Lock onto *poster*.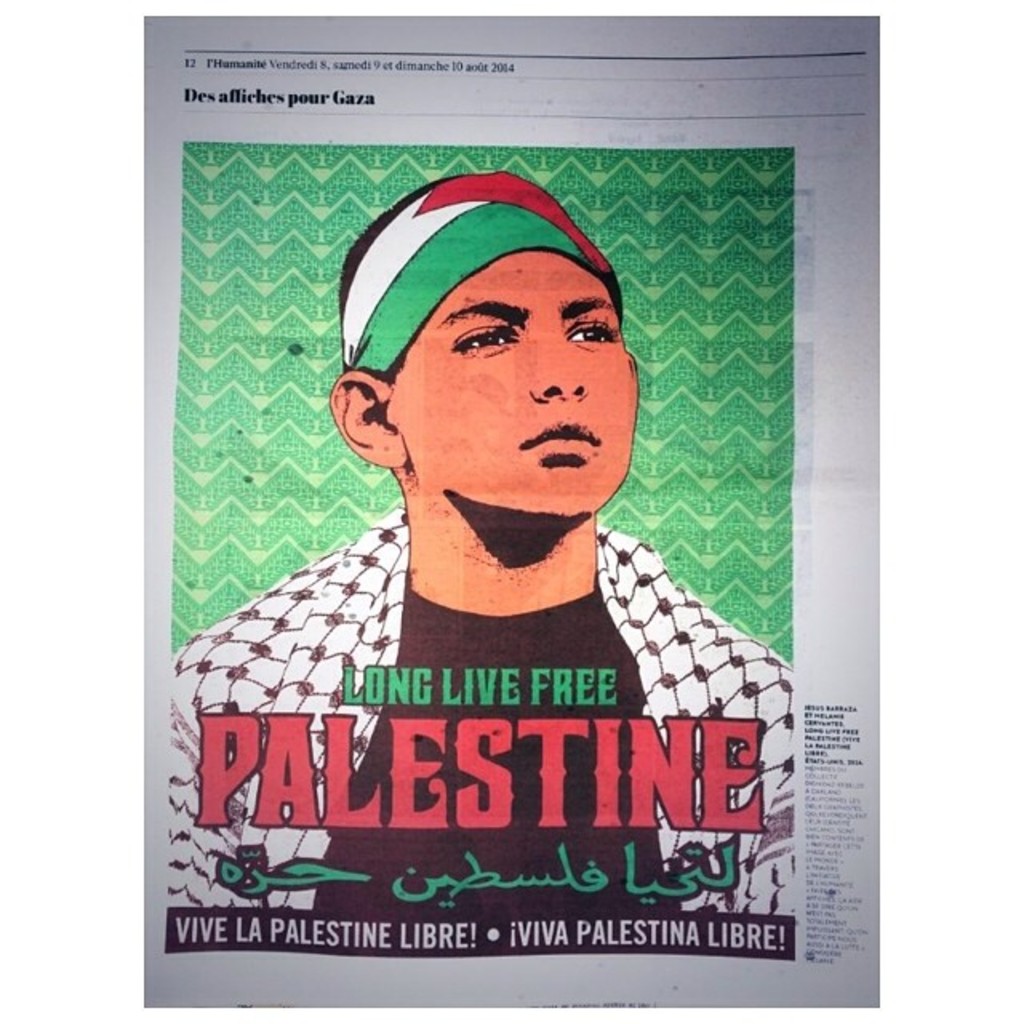
Locked: l=144, t=13, r=880, b=1010.
